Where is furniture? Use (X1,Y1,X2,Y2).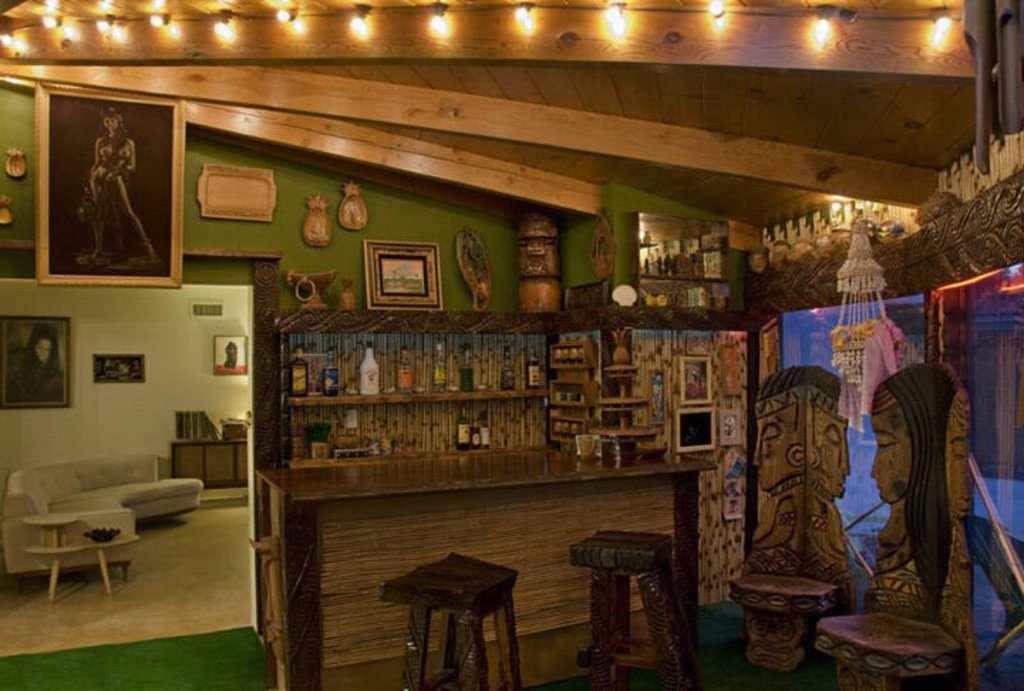
(0,449,206,594).
